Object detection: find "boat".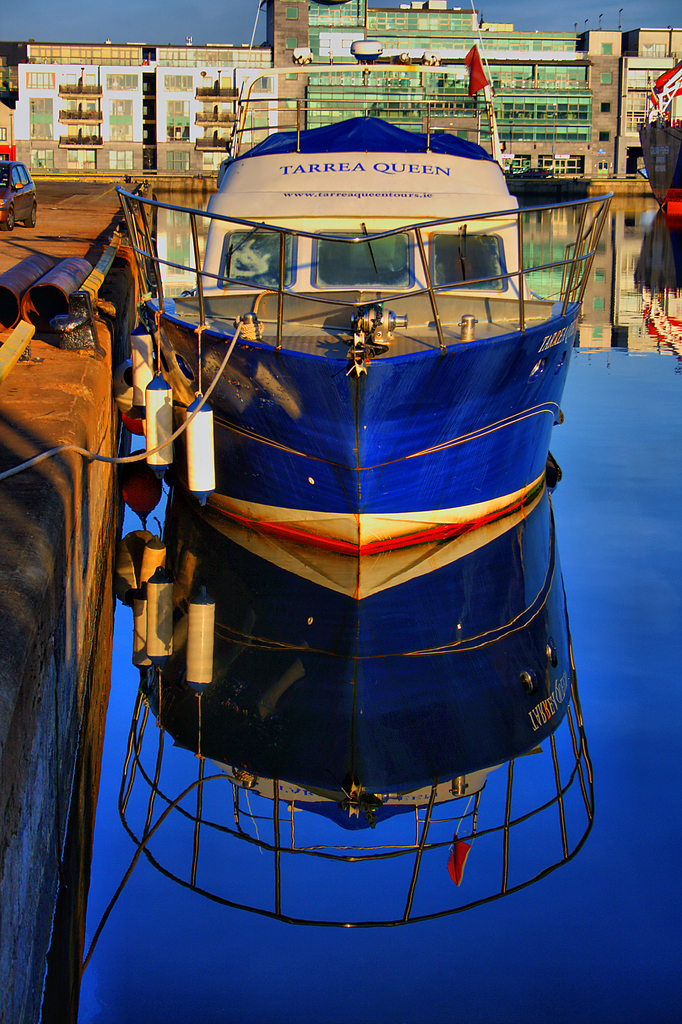
left=126, top=36, right=617, bottom=651.
